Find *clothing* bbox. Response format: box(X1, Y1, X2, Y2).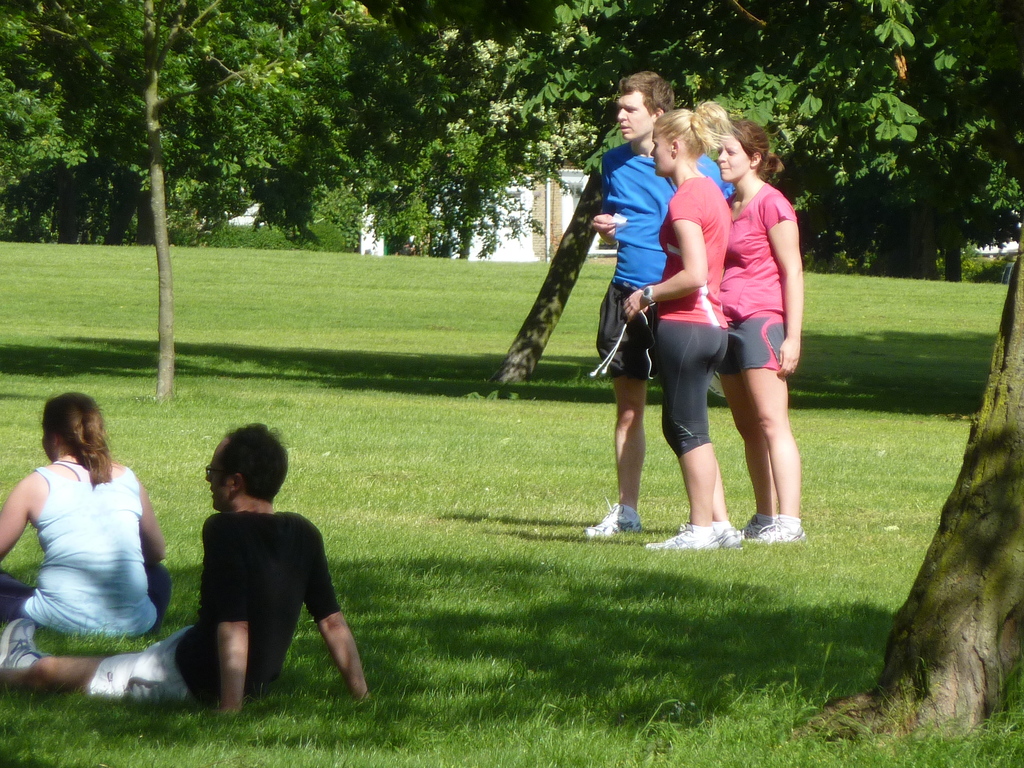
box(19, 429, 159, 676).
